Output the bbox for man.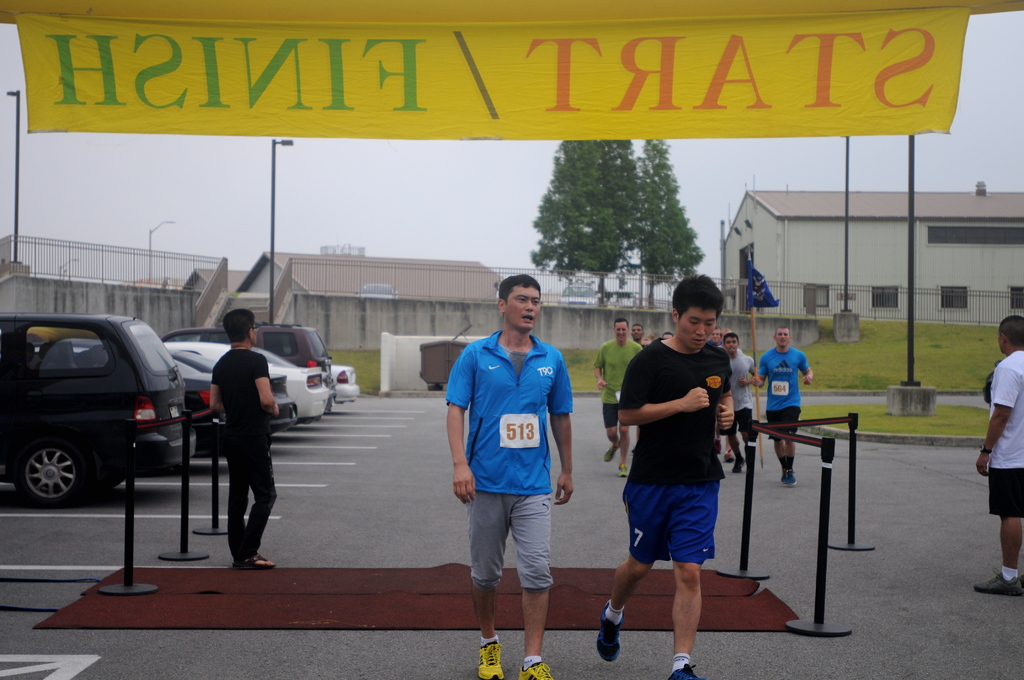
box(593, 316, 641, 476).
